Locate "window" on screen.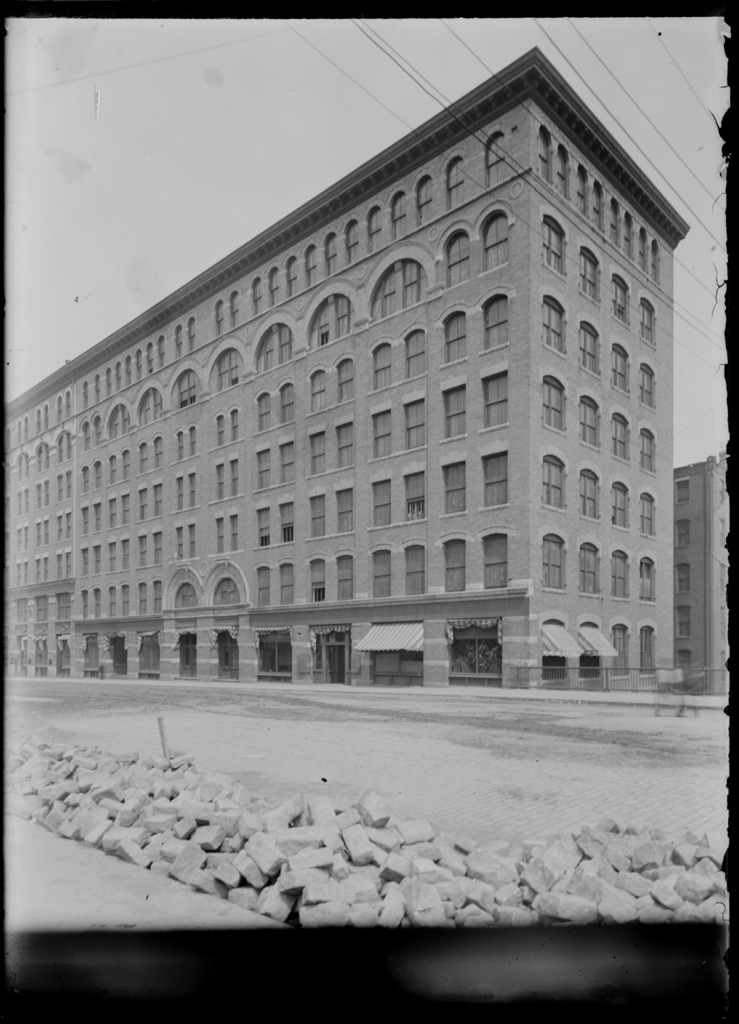
On screen at Rect(145, 345, 160, 371).
